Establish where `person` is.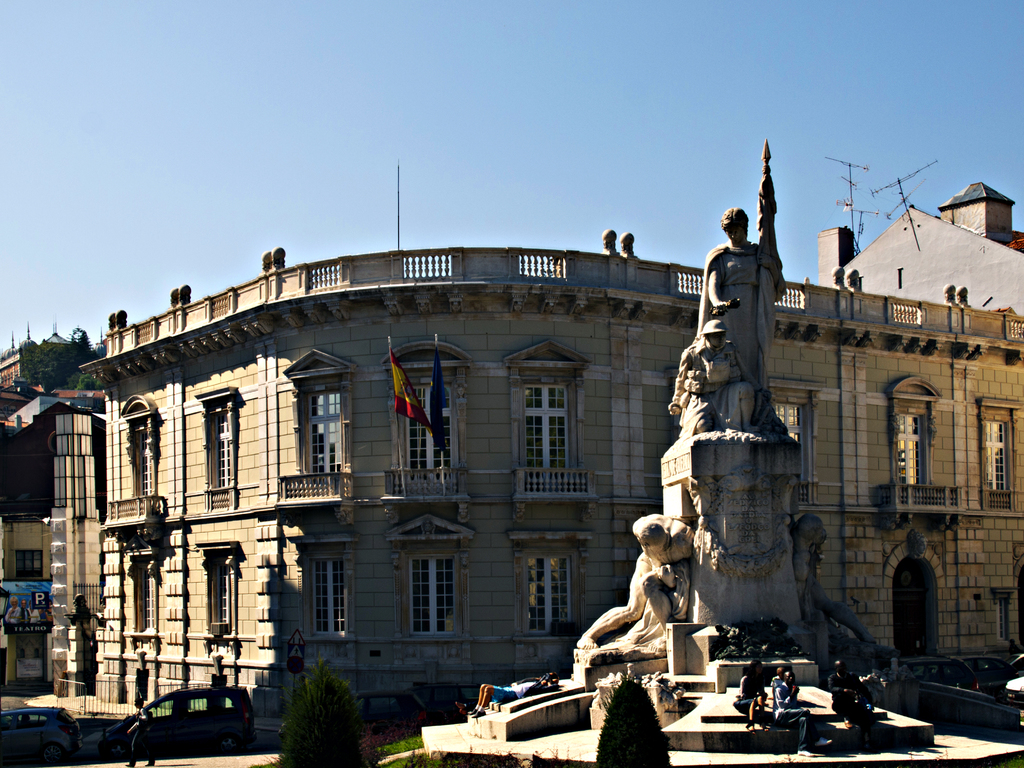
Established at [left=576, top=516, right=694, bottom=653].
